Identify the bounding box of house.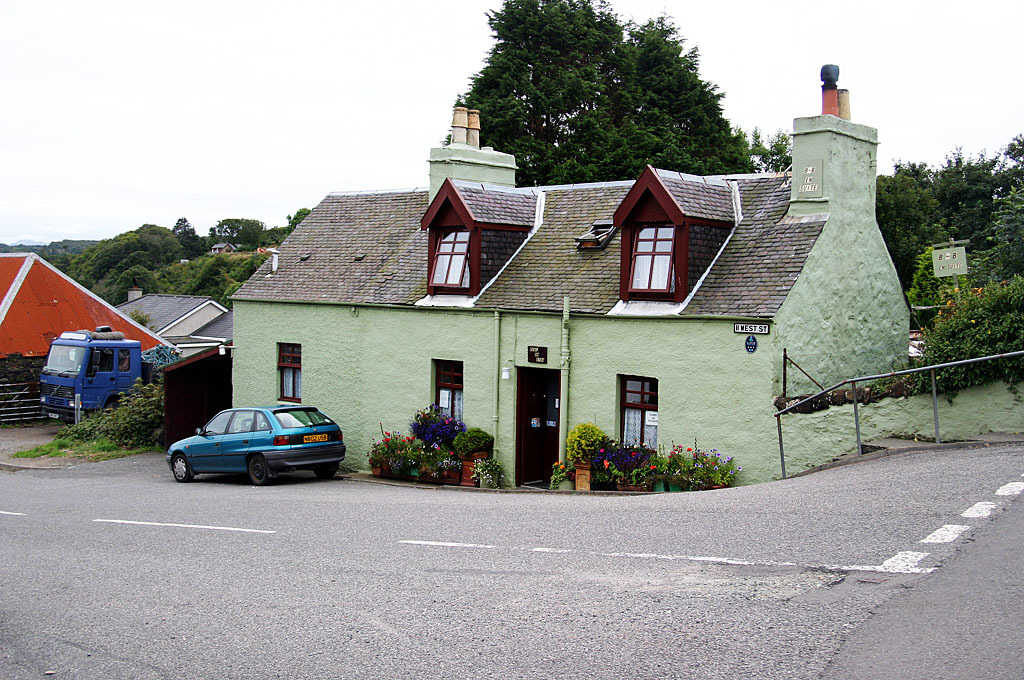
bbox(245, 117, 895, 486).
